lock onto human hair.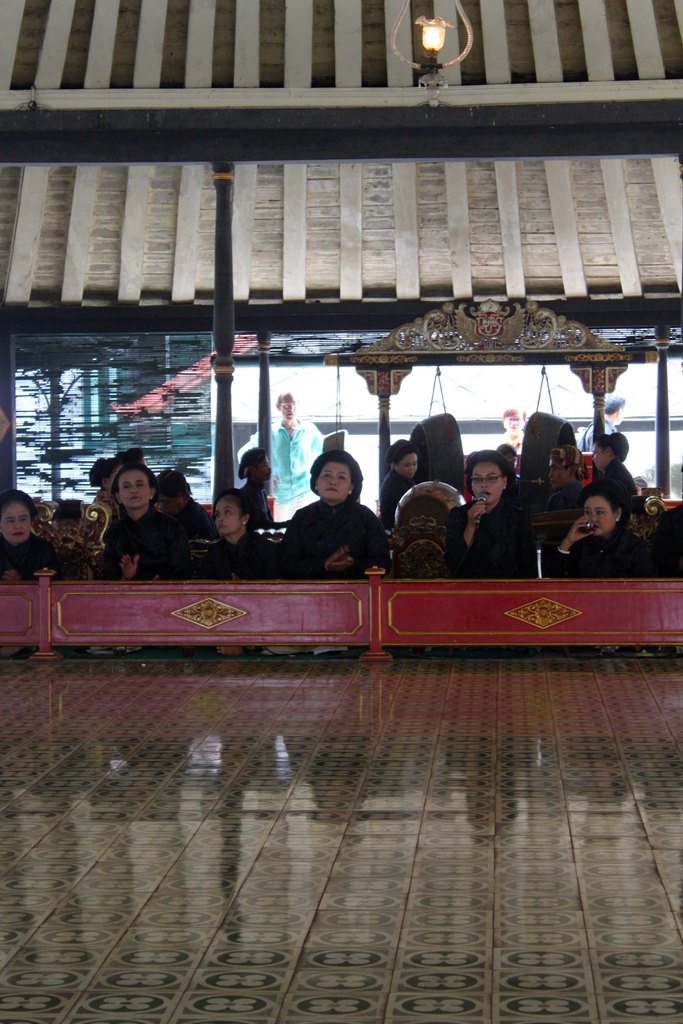
Locked: [213,485,253,532].
